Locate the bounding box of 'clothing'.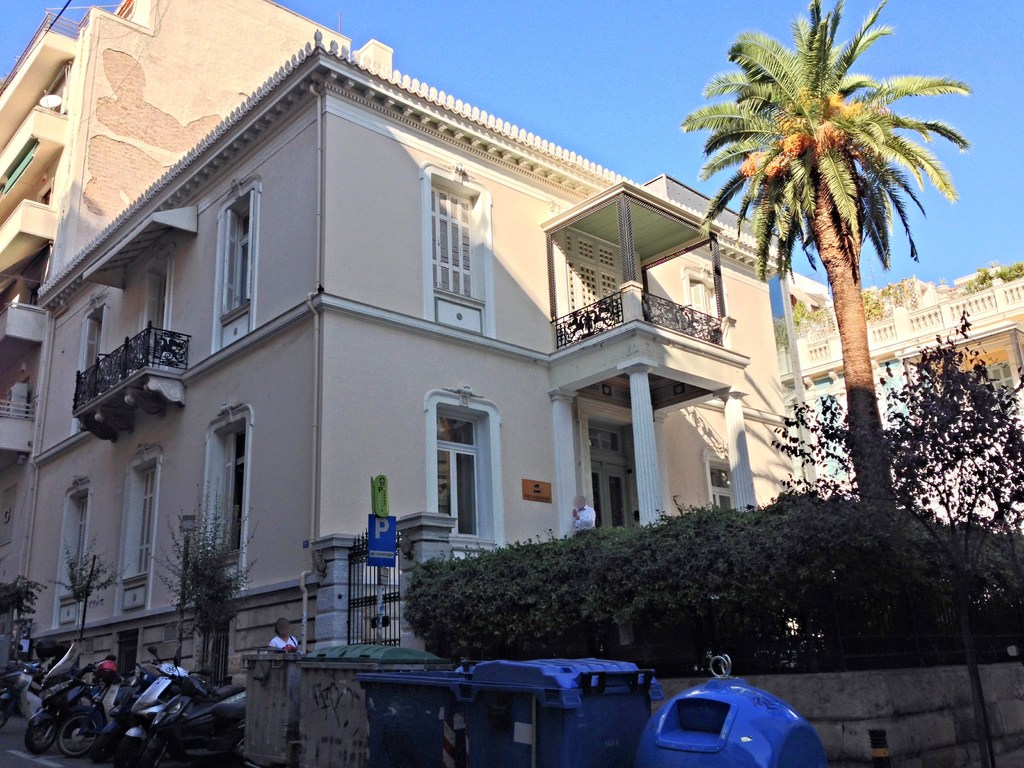
Bounding box: 266,638,303,655.
